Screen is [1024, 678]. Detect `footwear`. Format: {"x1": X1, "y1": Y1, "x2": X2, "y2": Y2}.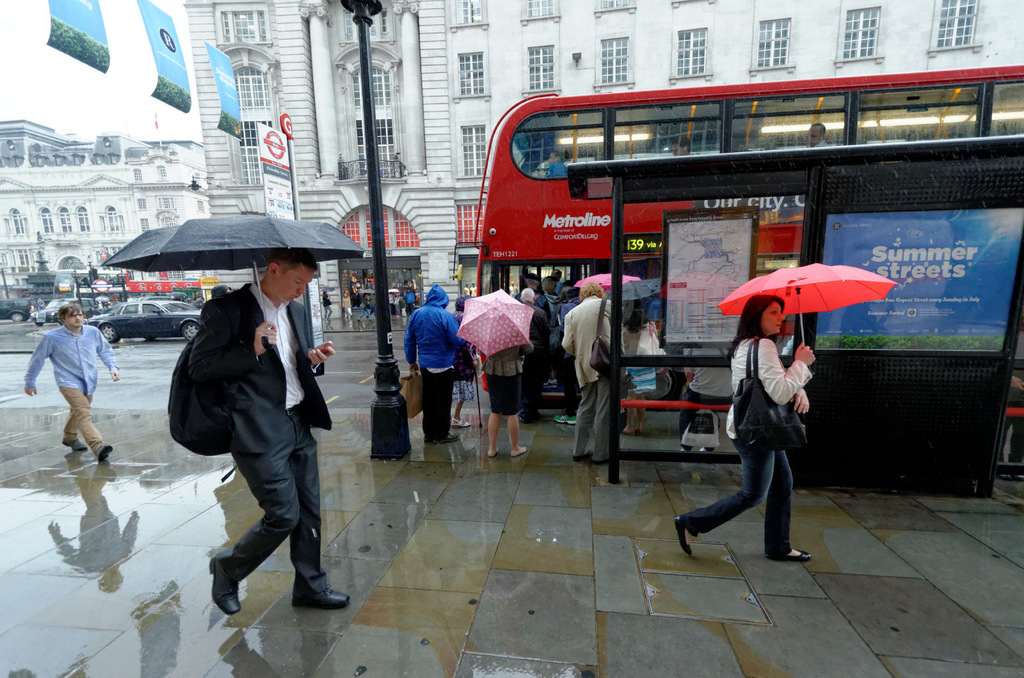
{"x1": 488, "y1": 448, "x2": 499, "y2": 464}.
